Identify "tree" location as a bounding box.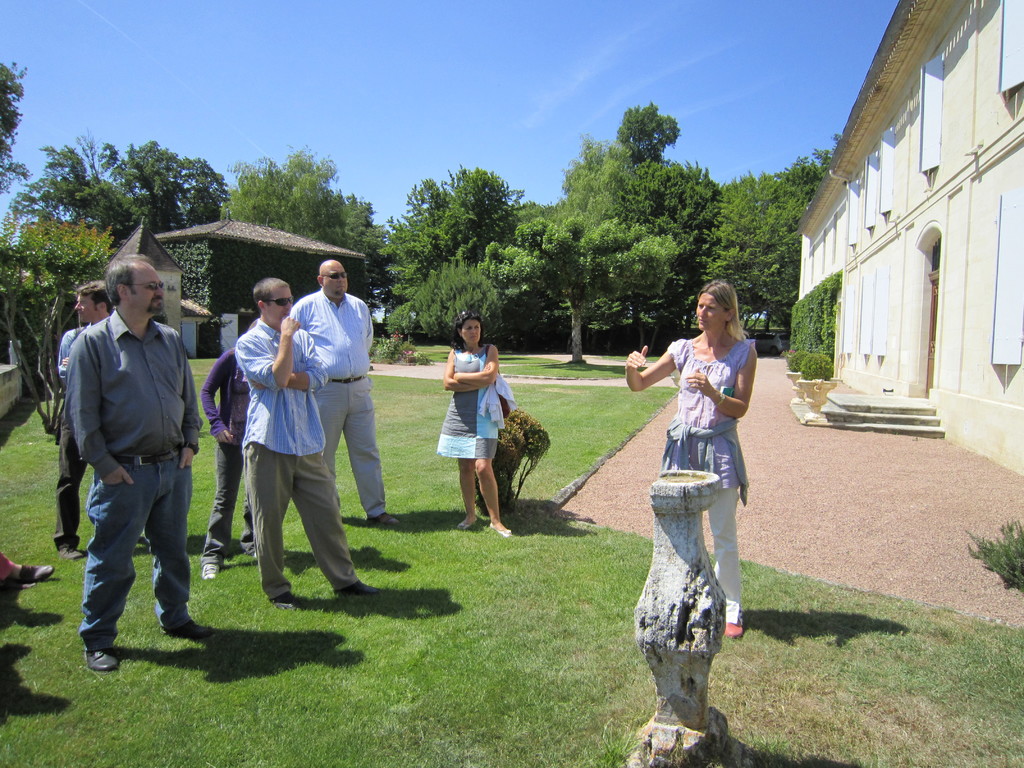
{"x1": 0, "y1": 220, "x2": 116, "y2": 435}.
